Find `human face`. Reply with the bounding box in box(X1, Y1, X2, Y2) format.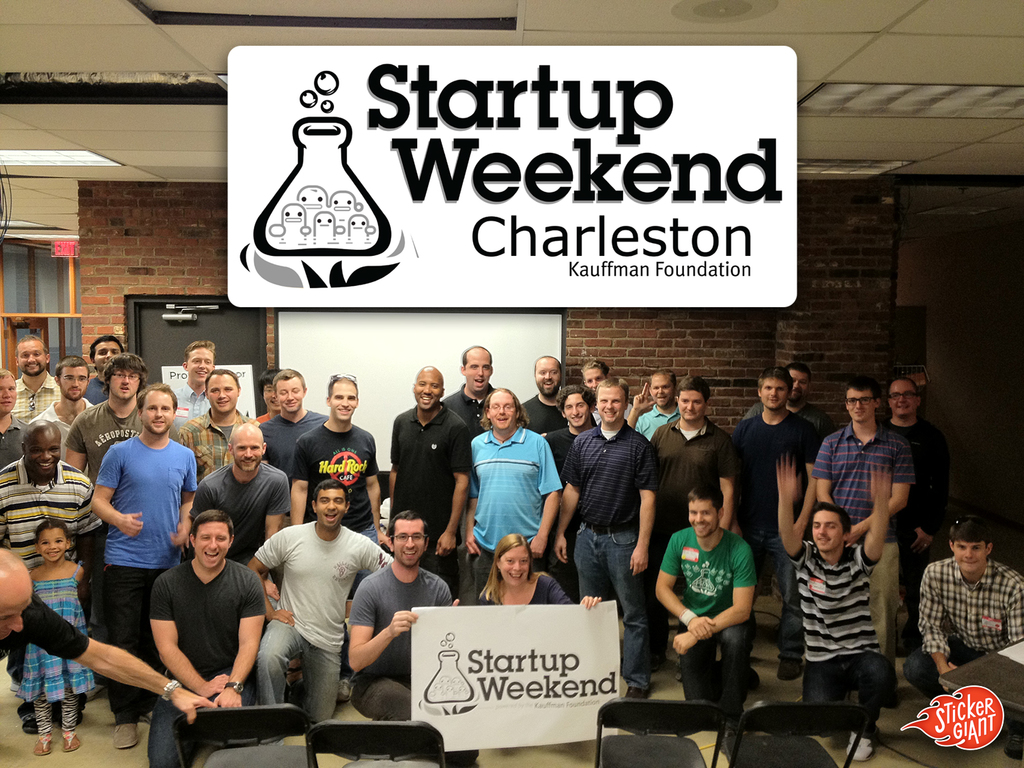
box(763, 380, 786, 409).
